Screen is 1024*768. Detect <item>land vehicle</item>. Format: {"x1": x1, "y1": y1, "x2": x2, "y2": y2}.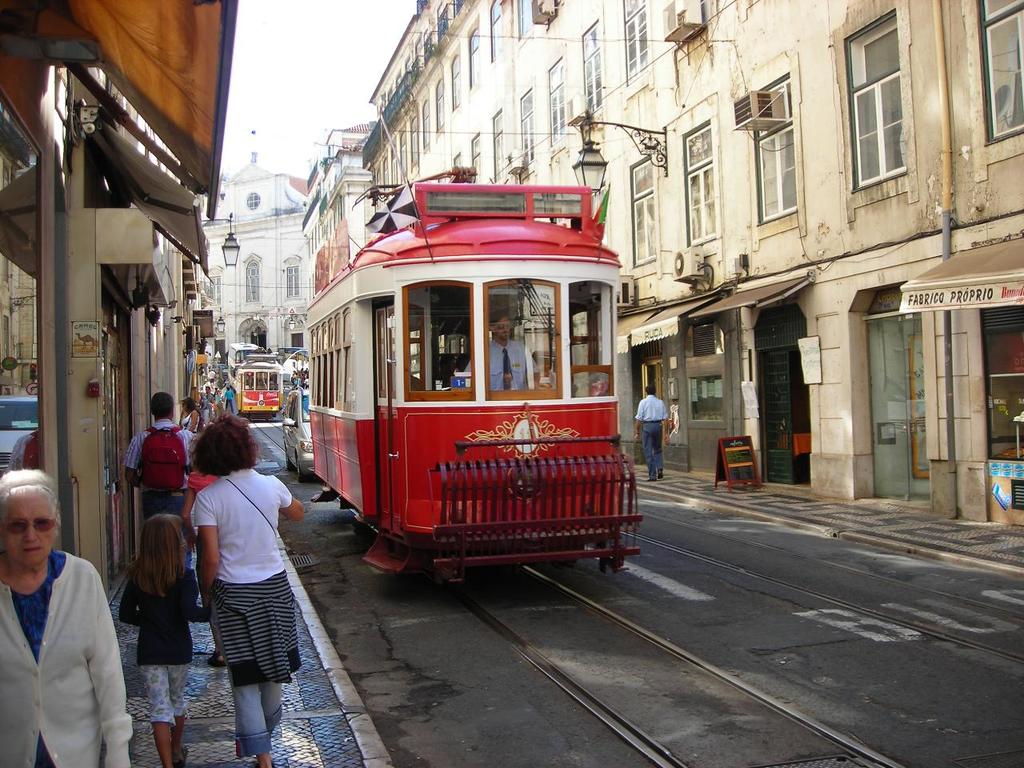
{"x1": 260, "y1": 197, "x2": 659, "y2": 600}.
